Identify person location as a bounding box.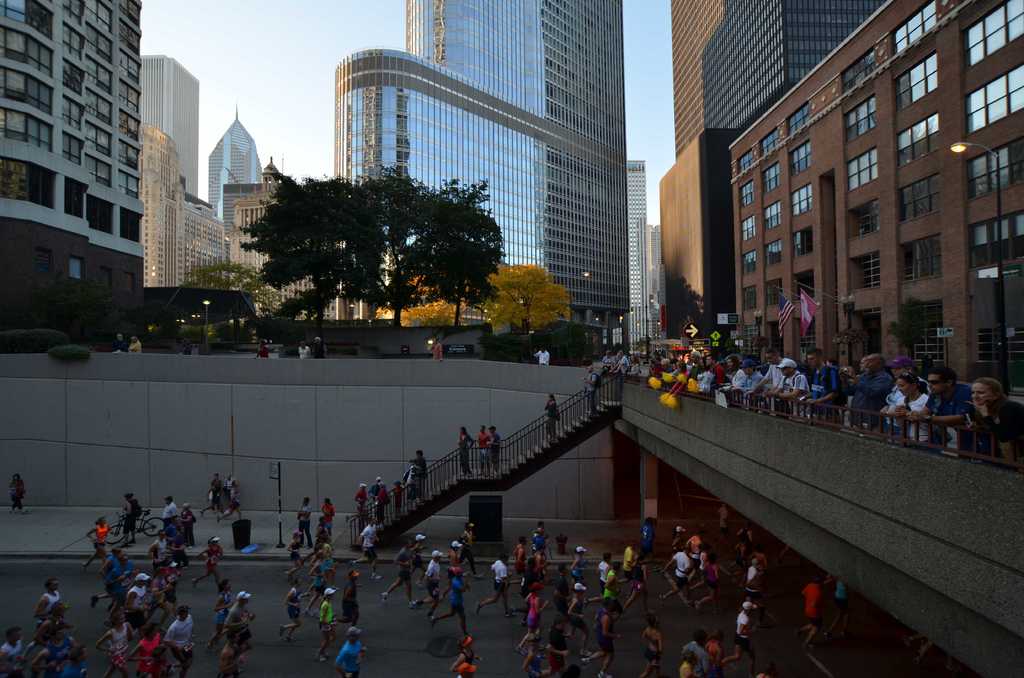
[x1=476, y1=426, x2=490, y2=476].
